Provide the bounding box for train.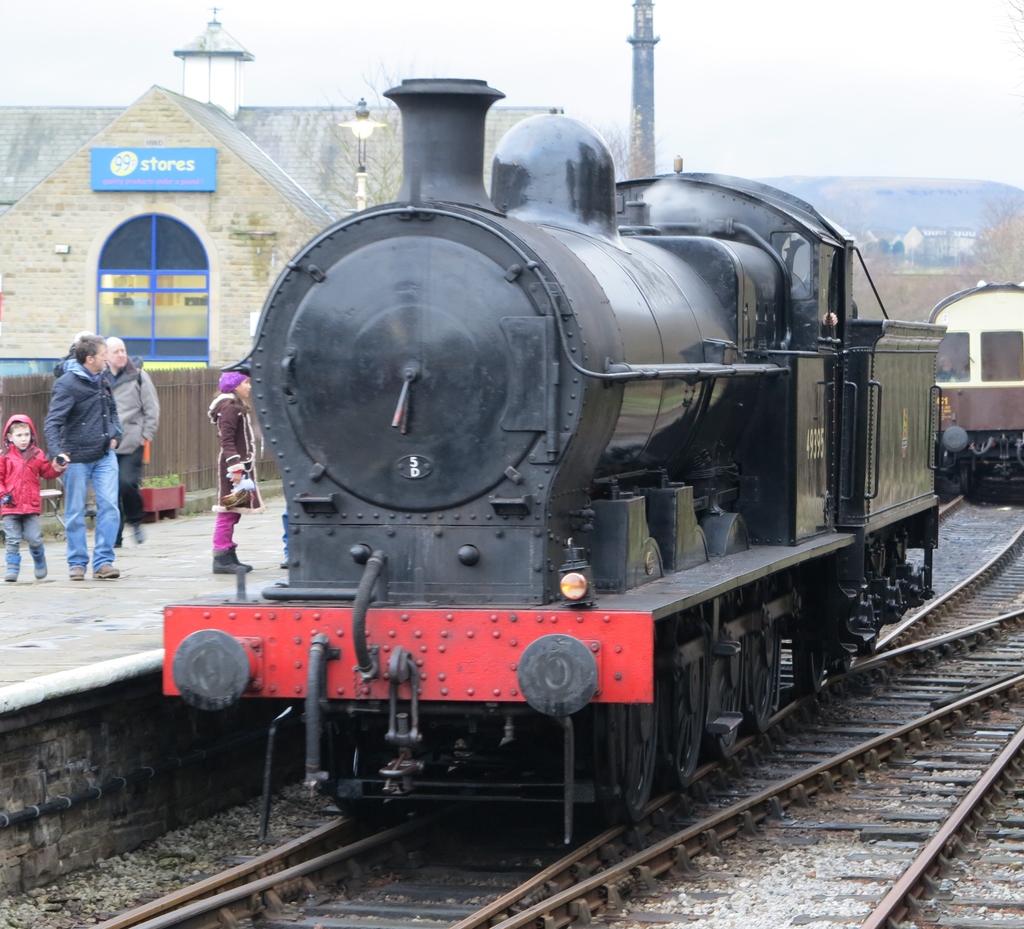
Rect(163, 4, 944, 844).
